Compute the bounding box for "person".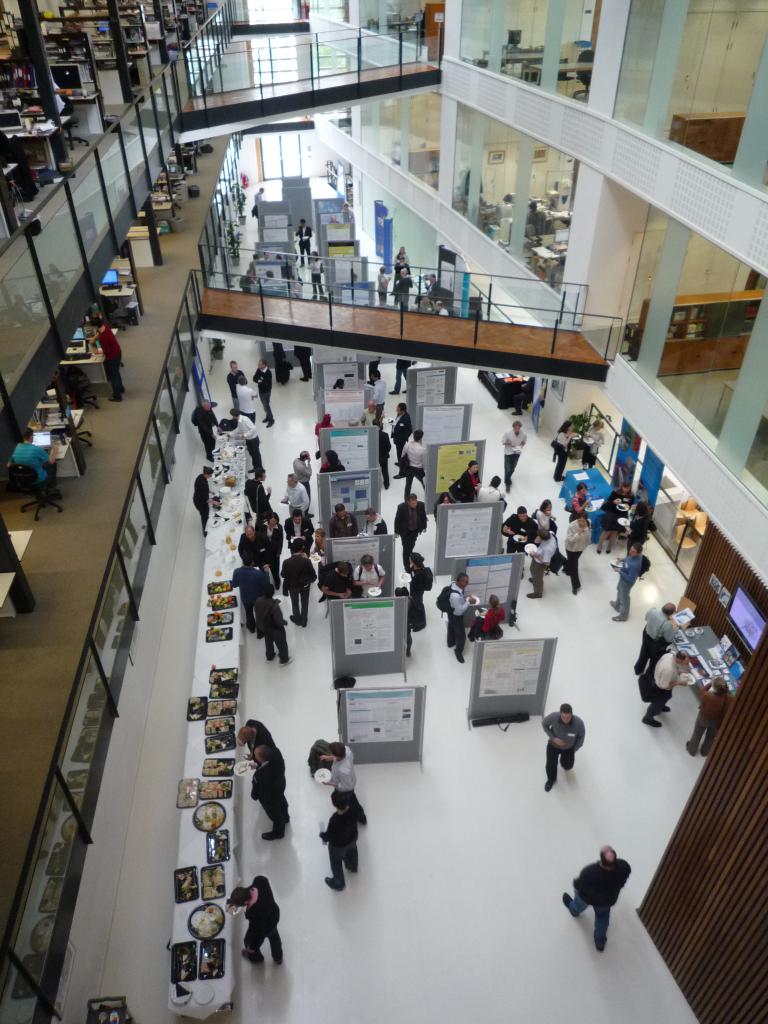
(499, 419, 532, 500).
